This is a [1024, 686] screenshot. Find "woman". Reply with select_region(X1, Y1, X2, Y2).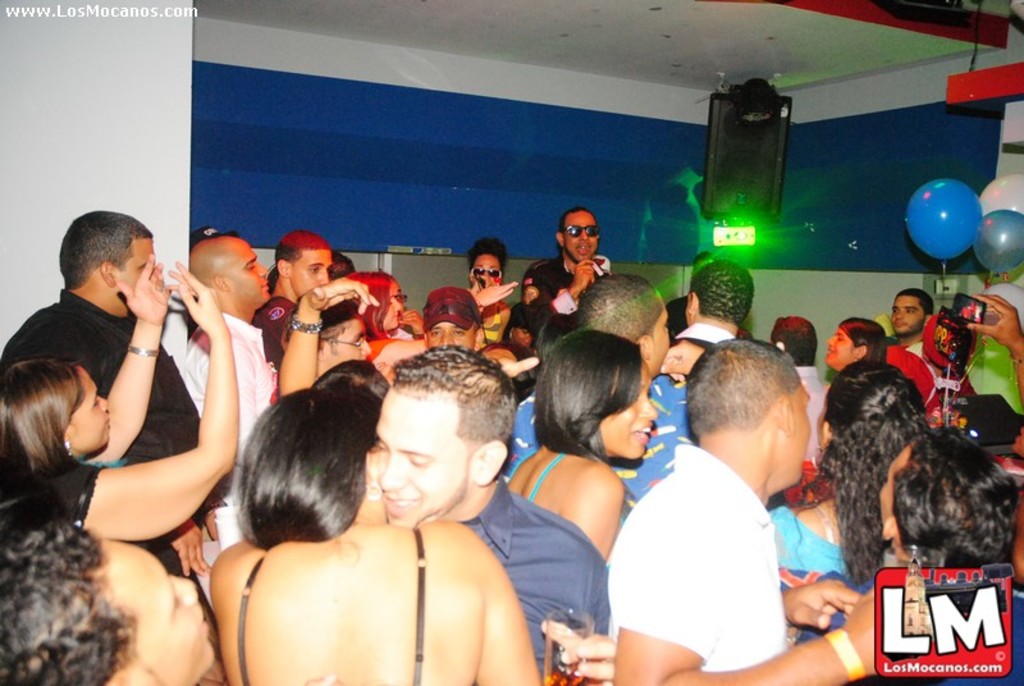
select_region(500, 328, 659, 570).
